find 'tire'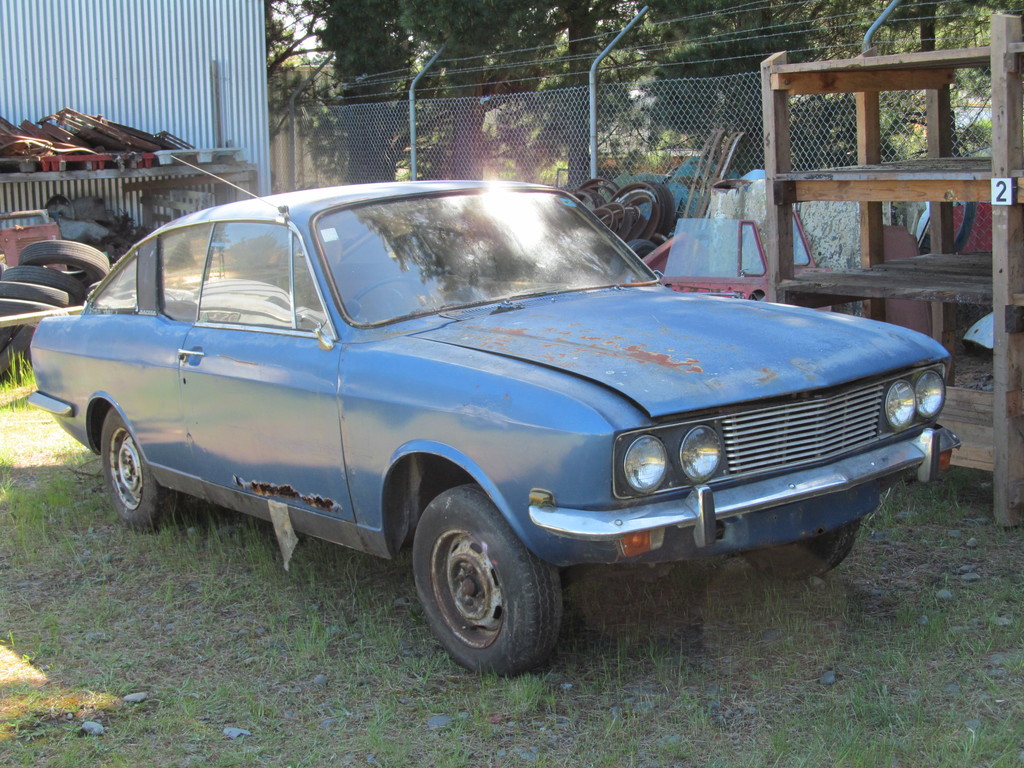
bbox=[609, 240, 659, 278]
